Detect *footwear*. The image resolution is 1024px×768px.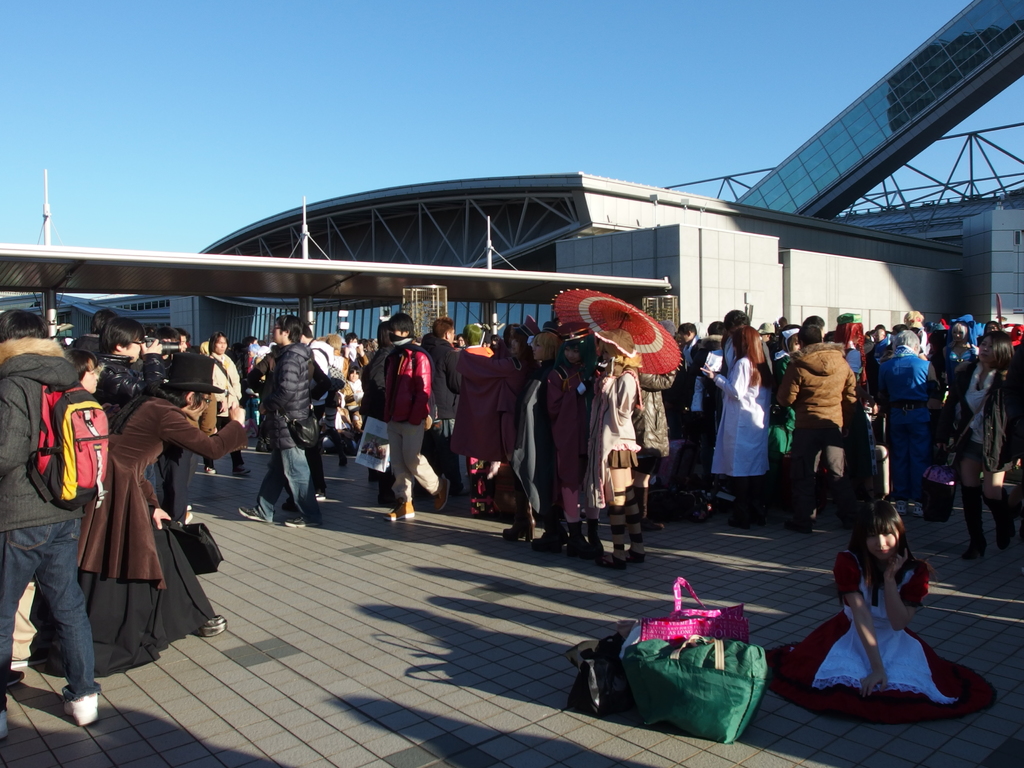
[997,527,1006,552].
